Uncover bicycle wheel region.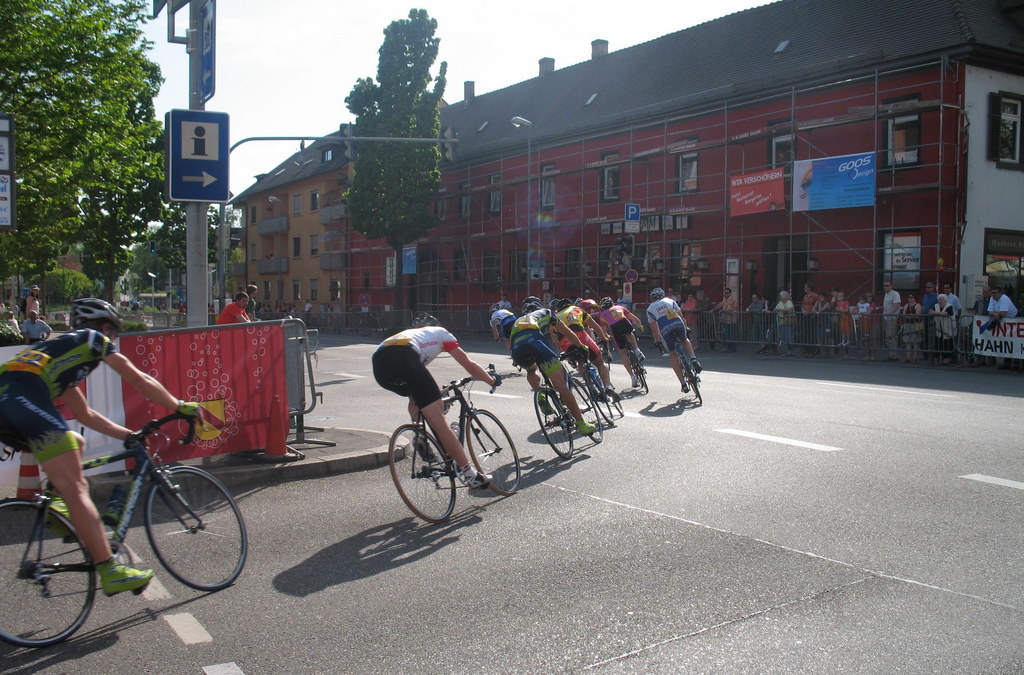
Uncovered: 579,363,614,424.
